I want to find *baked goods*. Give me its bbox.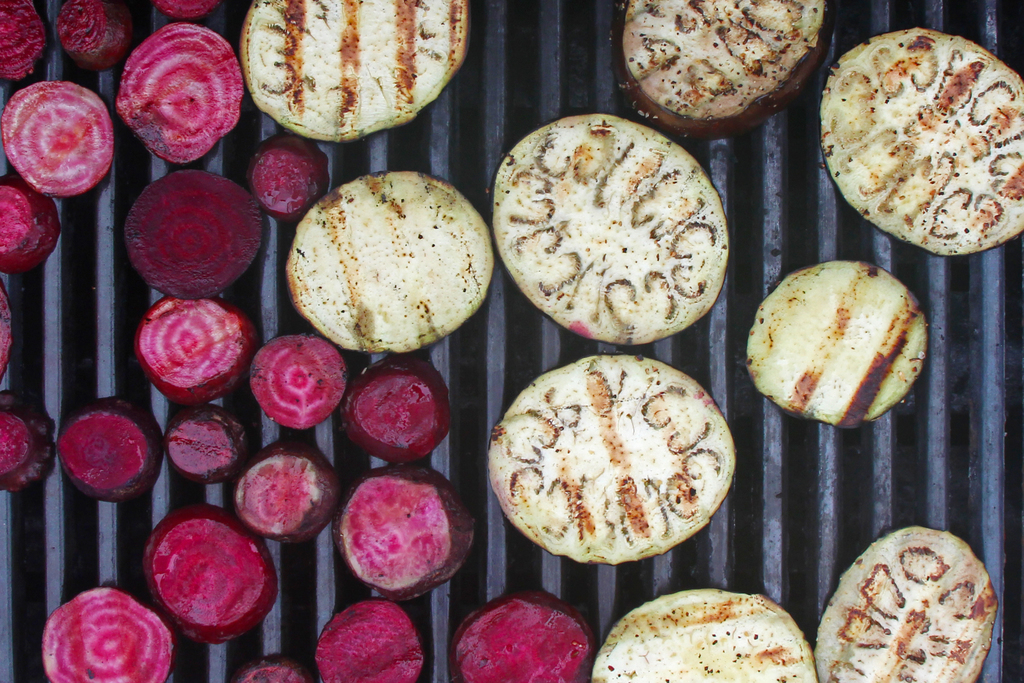
751:255:926:429.
